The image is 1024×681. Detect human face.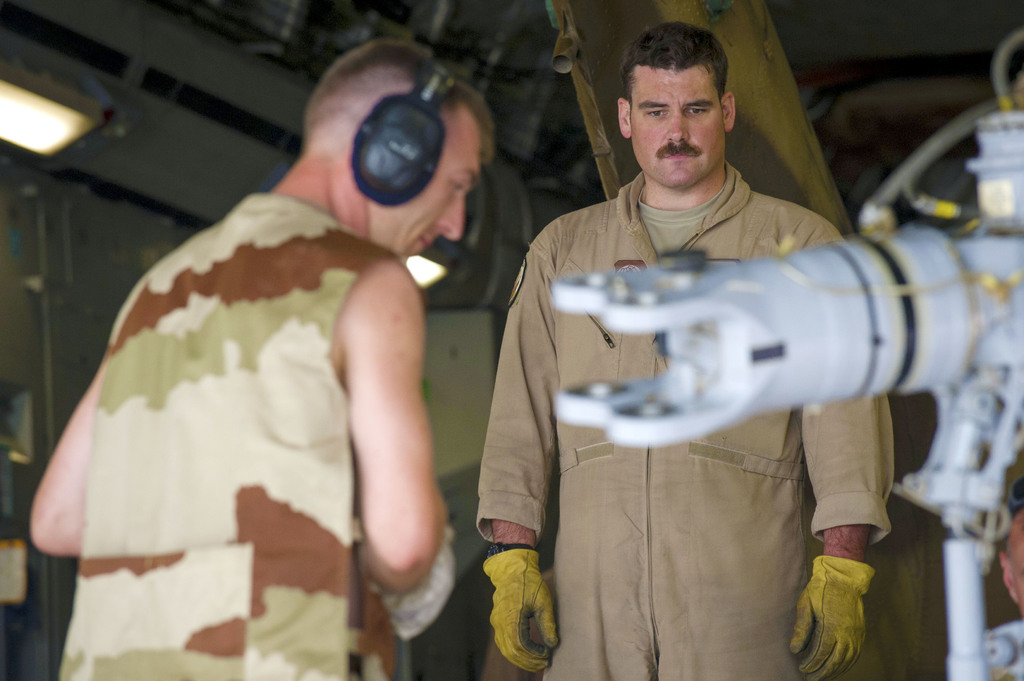
Detection: 629:70:725:187.
